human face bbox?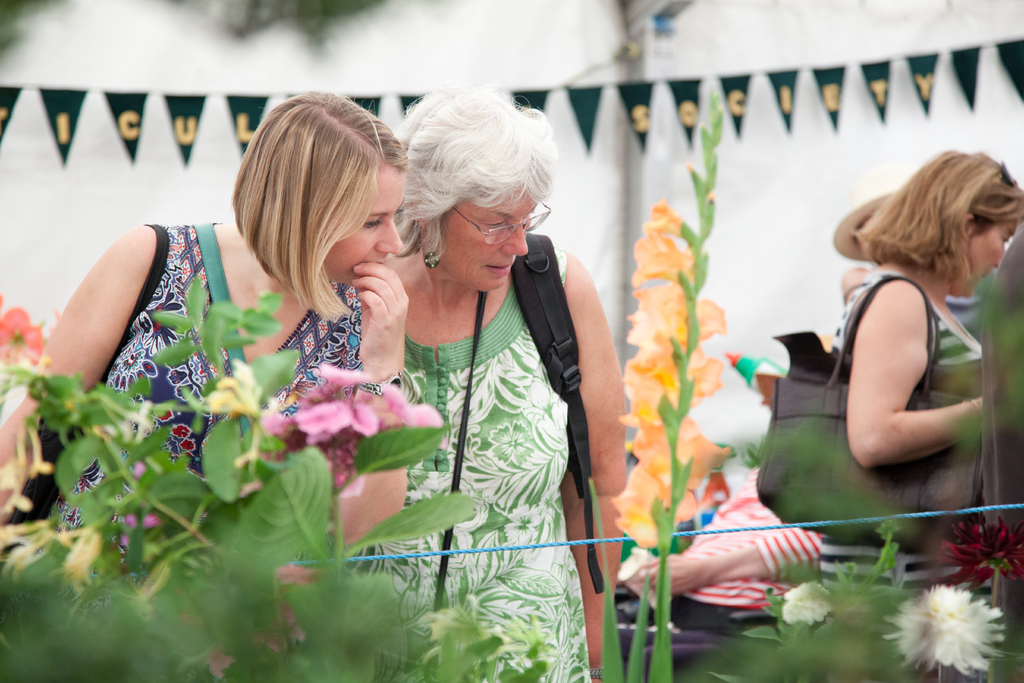
bbox=[325, 167, 403, 284]
